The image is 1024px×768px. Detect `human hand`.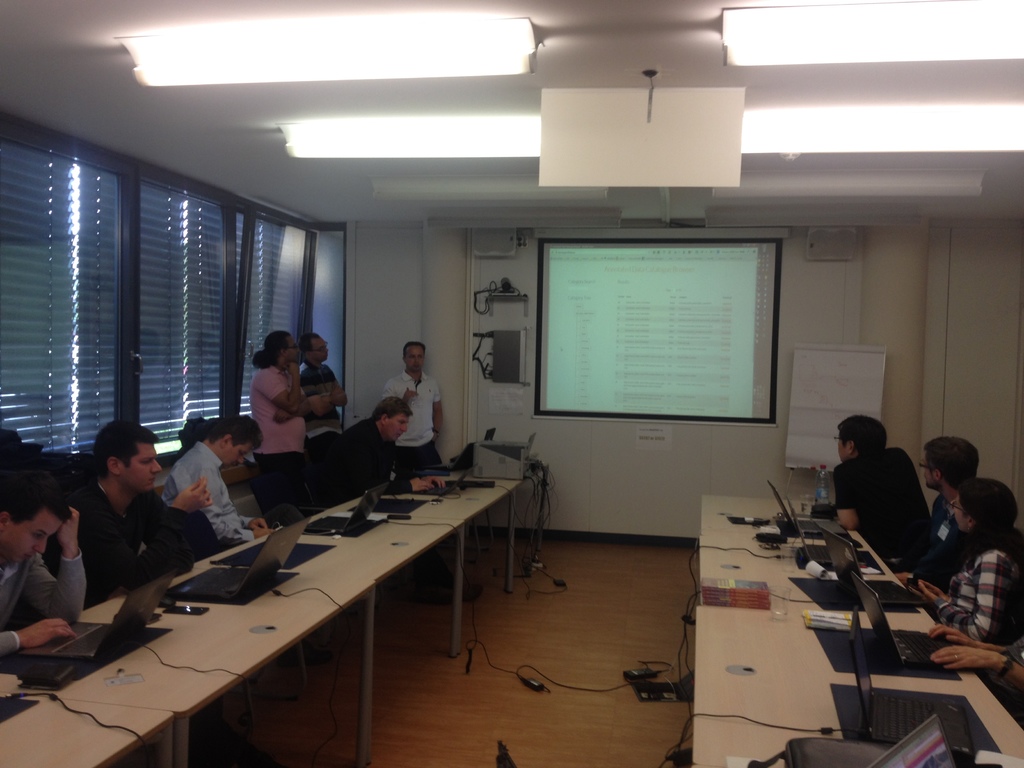
Detection: (left=330, top=381, right=342, bottom=395).
